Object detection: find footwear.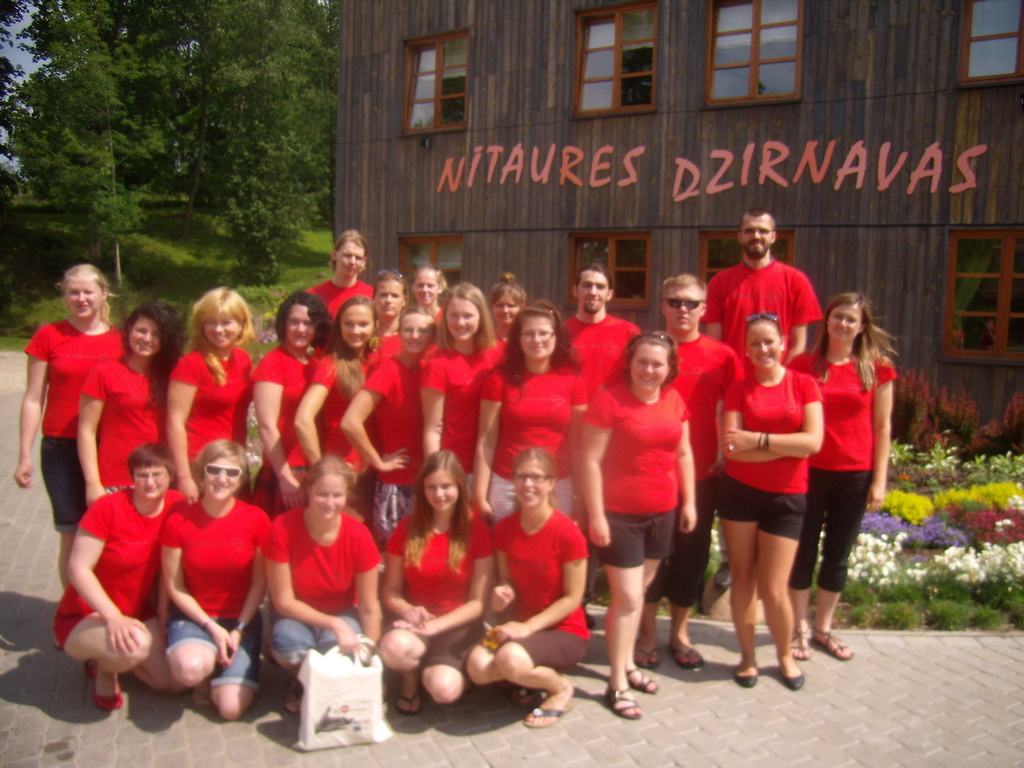
{"left": 630, "top": 641, "right": 662, "bottom": 669}.
